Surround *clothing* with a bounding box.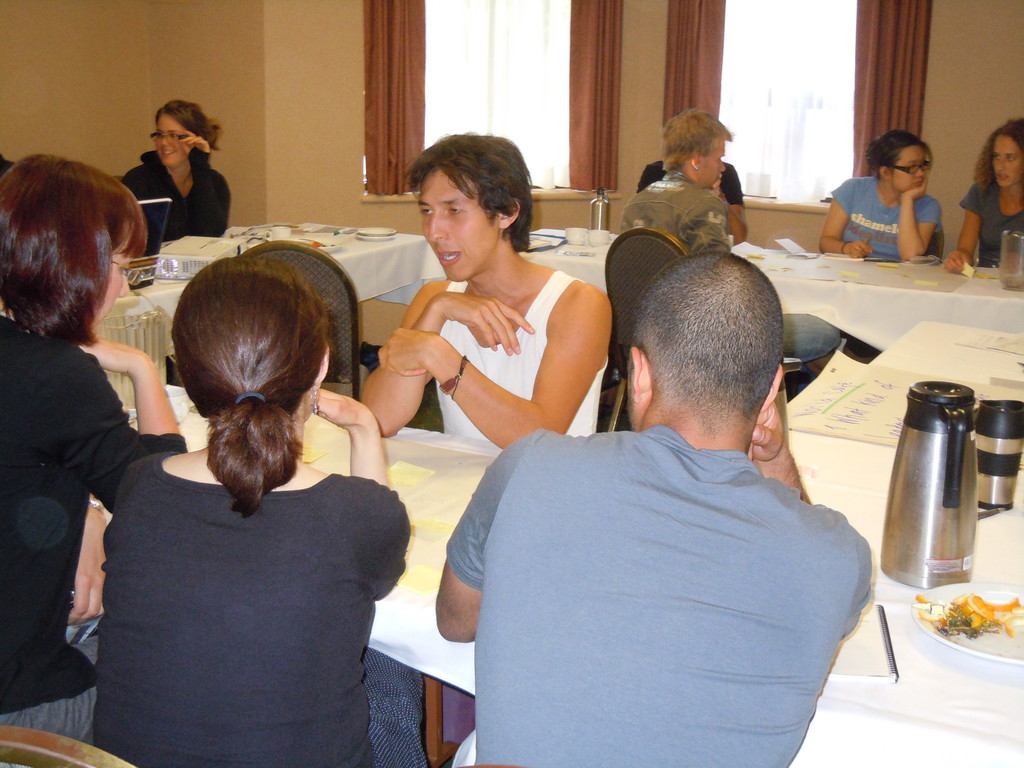
bbox(0, 317, 188, 742).
